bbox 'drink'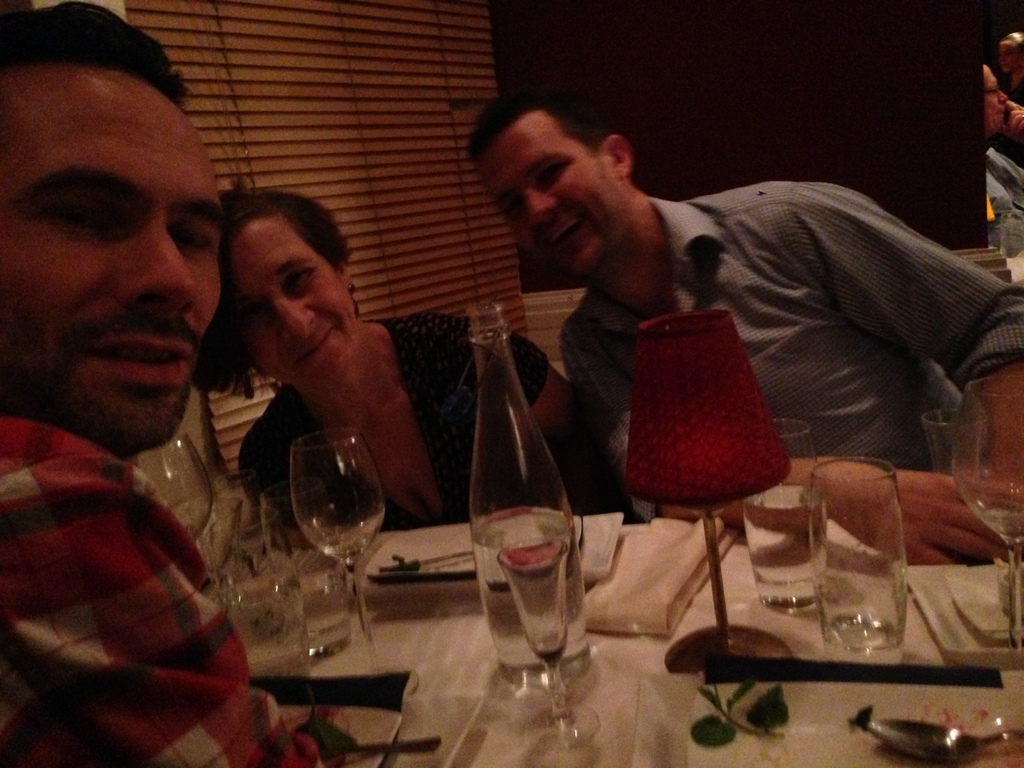
bbox(739, 485, 826, 611)
